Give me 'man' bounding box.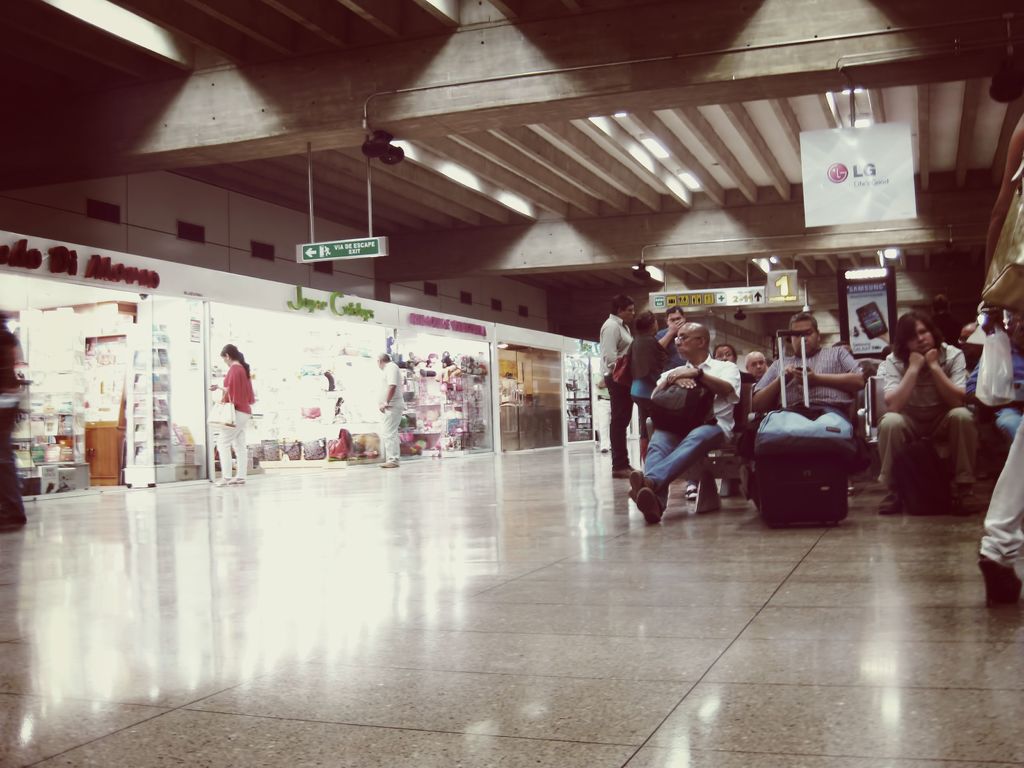
crop(743, 351, 770, 383).
